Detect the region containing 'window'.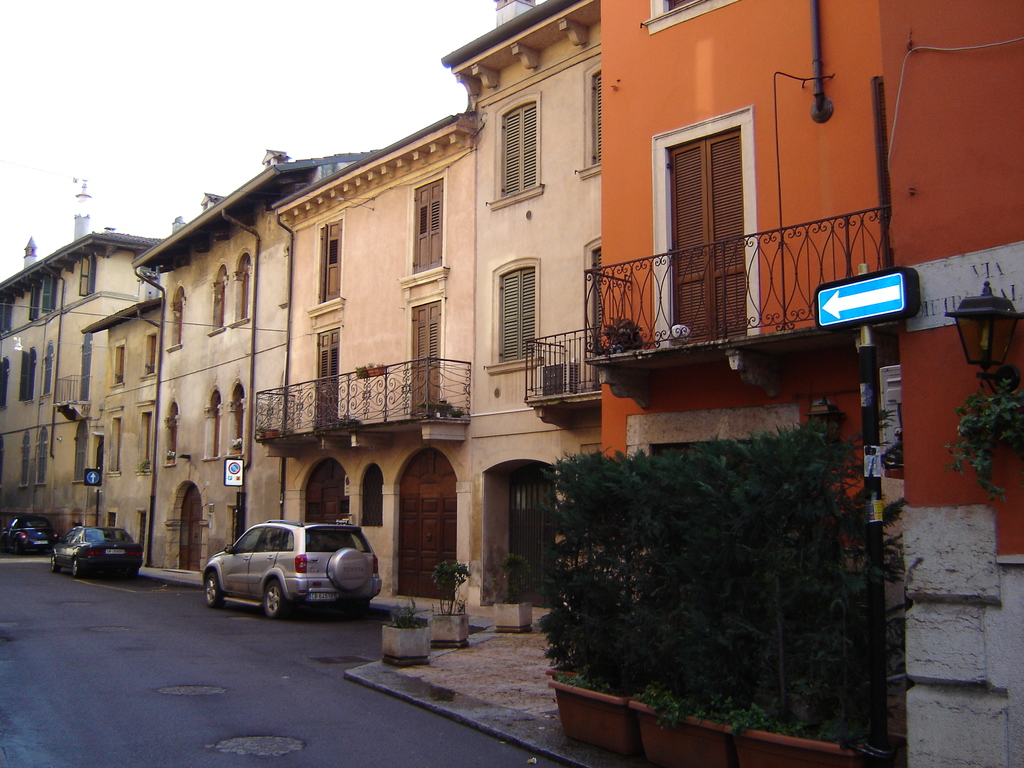
bbox(507, 481, 556, 605).
